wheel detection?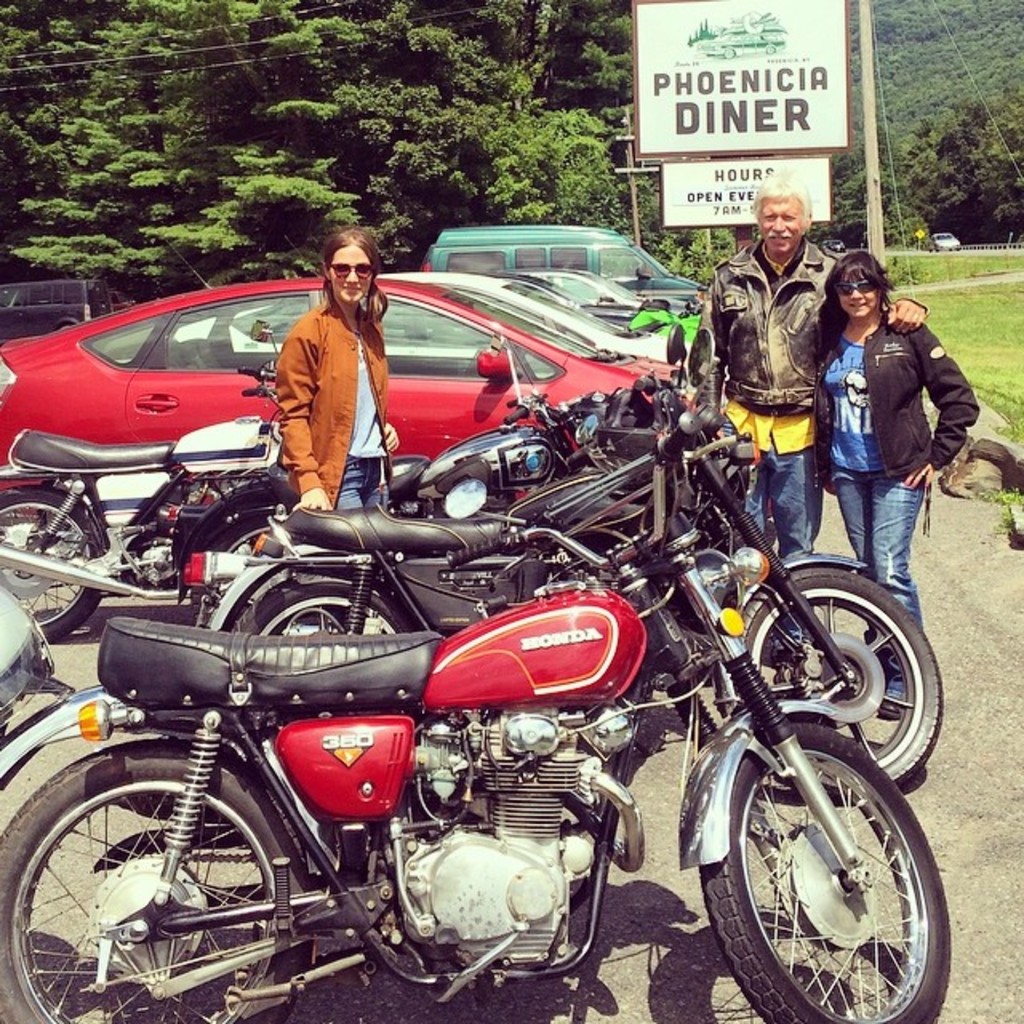
(x1=0, y1=733, x2=331, y2=1022)
